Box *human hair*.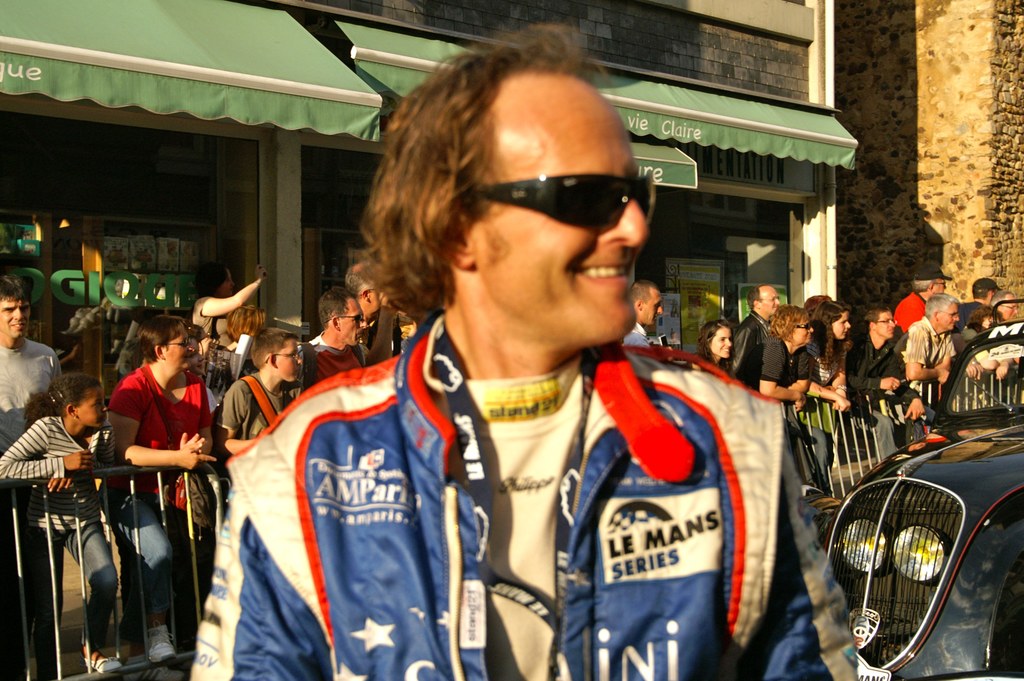
346/45/655/345.
